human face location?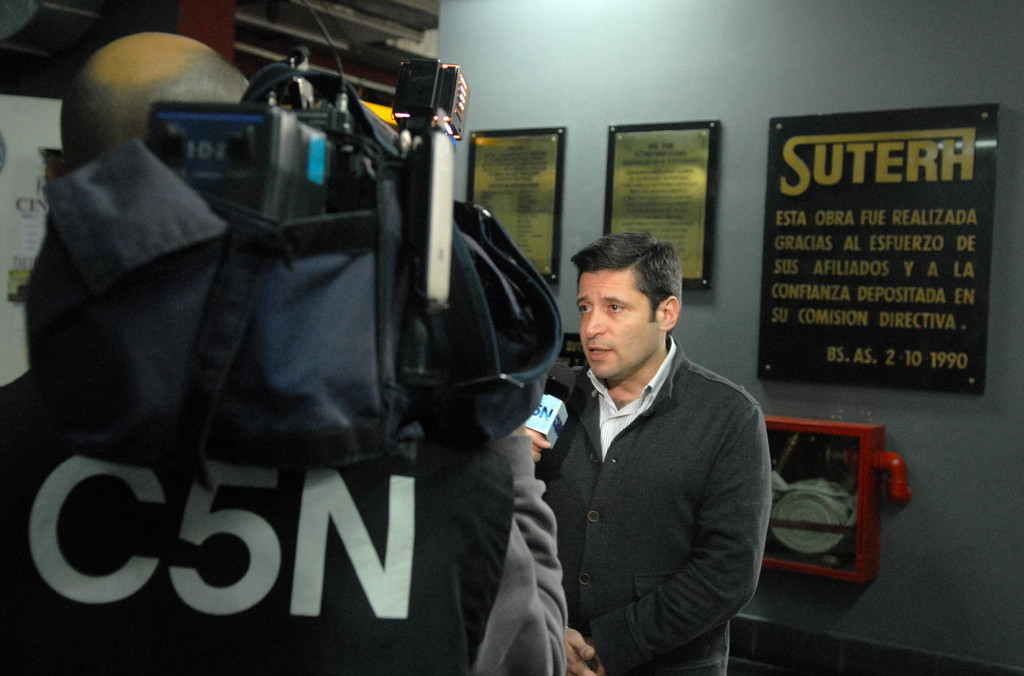
<box>575,270,661,385</box>
